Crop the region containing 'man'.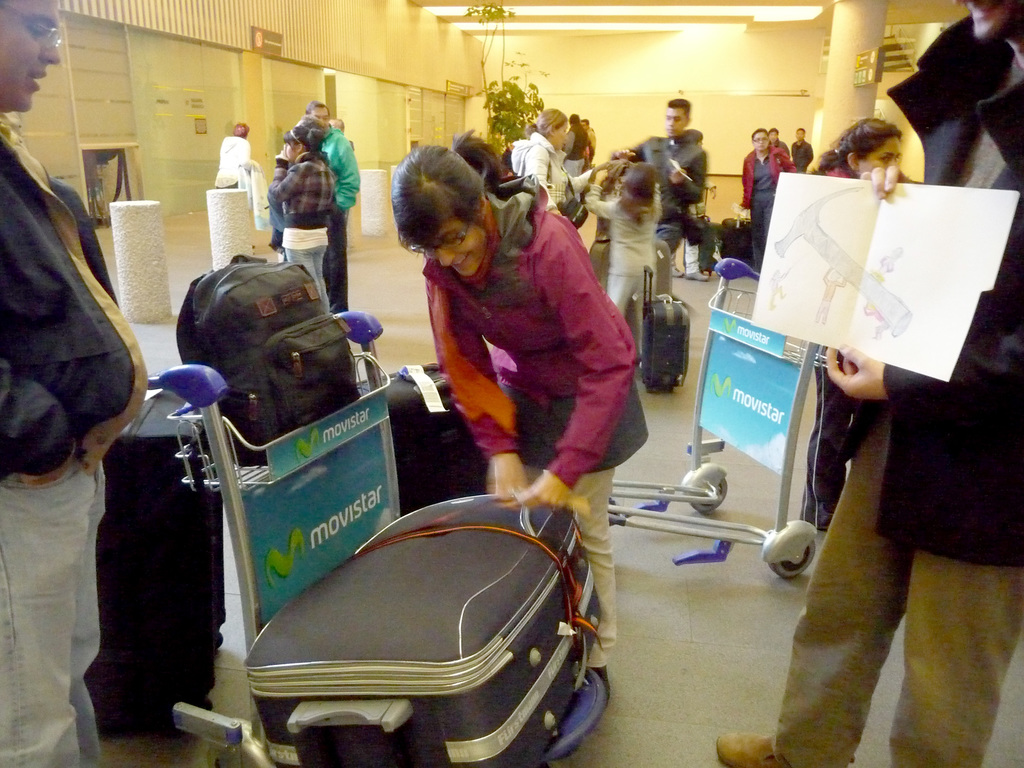
Crop region: rect(0, 0, 152, 767).
